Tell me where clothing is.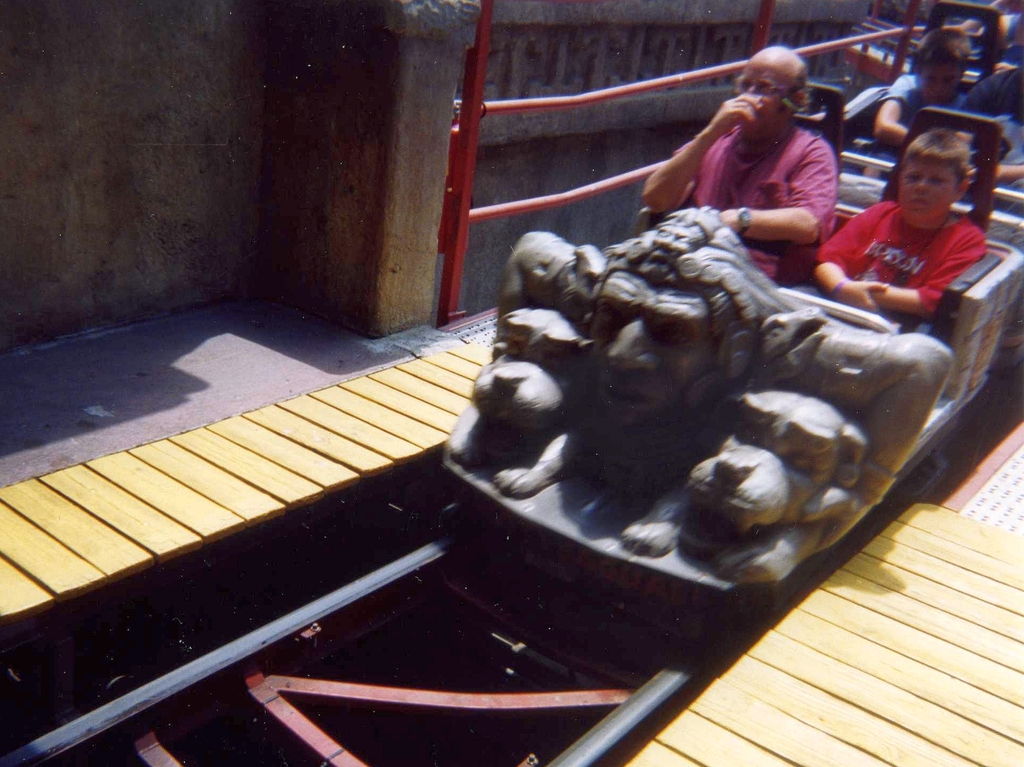
clothing is at locate(667, 111, 844, 280).
